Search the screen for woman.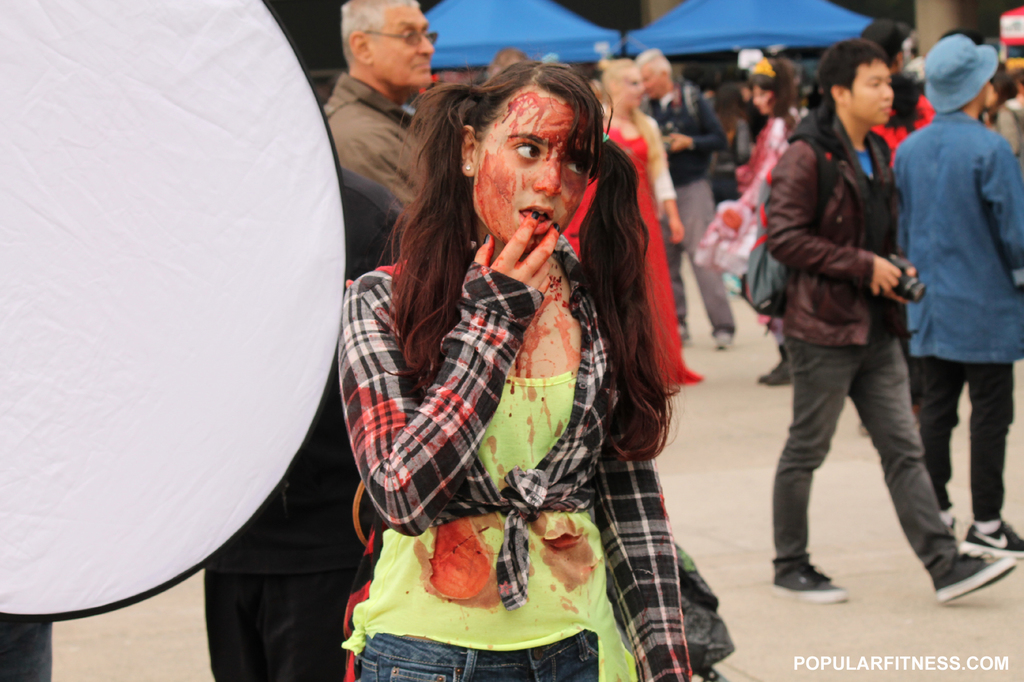
Found at <box>598,58,705,394</box>.
